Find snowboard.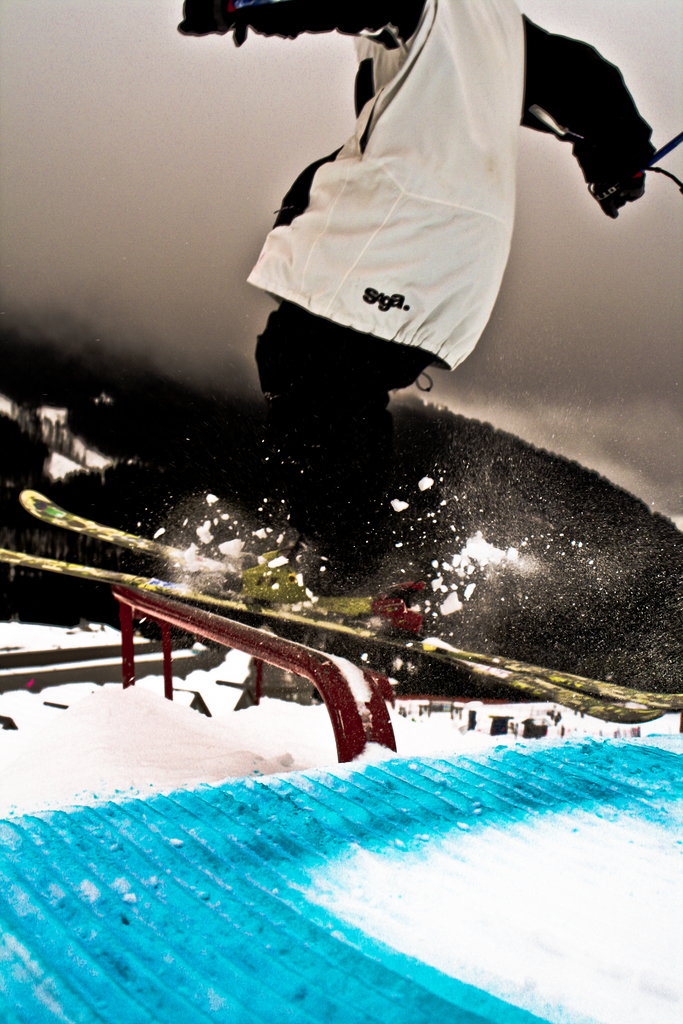
<box>21,492,682,711</box>.
